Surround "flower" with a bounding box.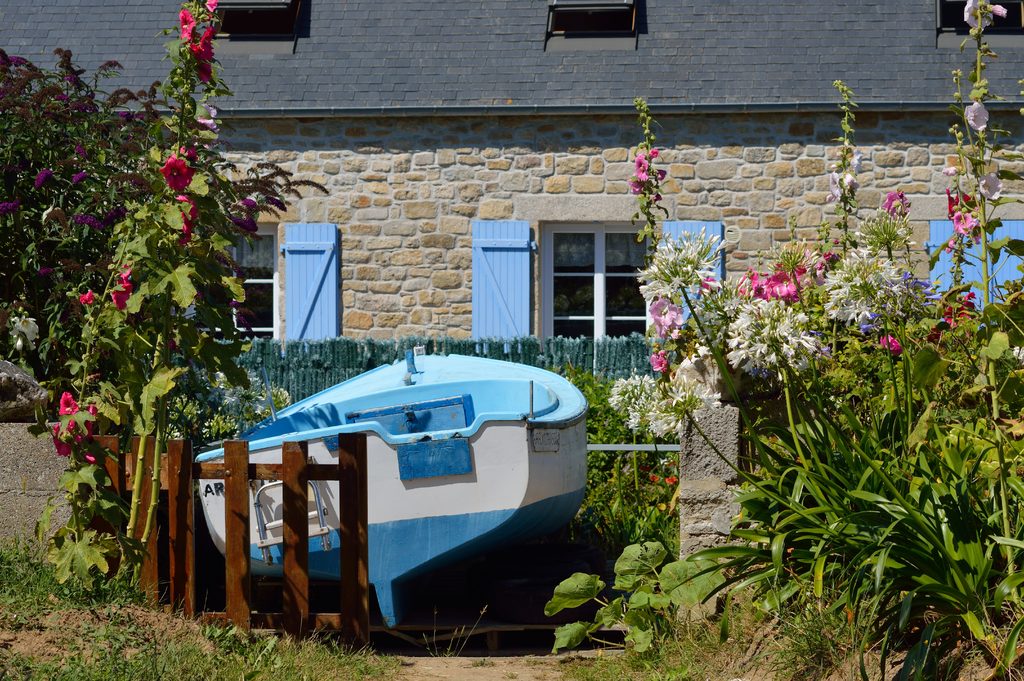
region(269, 195, 287, 211).
